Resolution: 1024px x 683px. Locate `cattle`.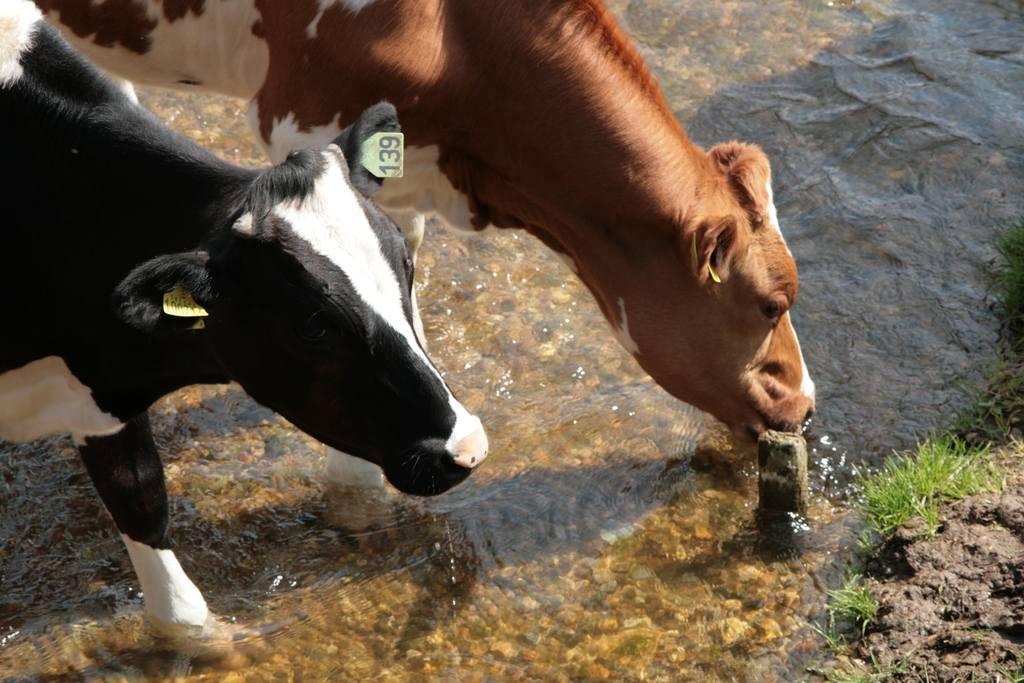
(x1=27, y1=0, x2=820, y2=447).
